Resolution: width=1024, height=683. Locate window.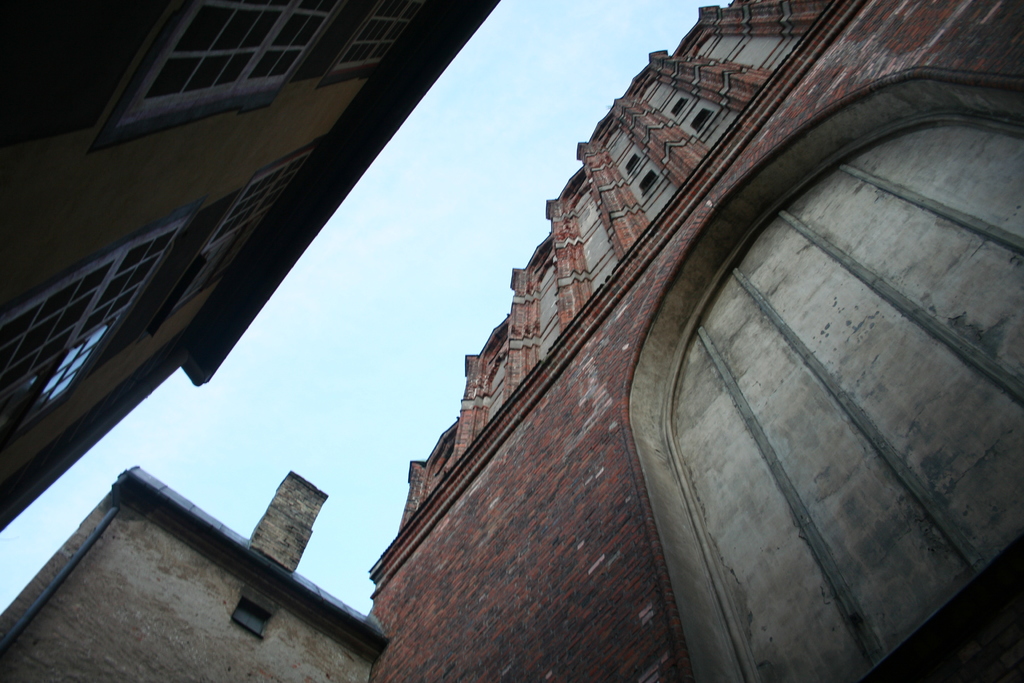
[left=324, top=0, right=424, bottom=78].
